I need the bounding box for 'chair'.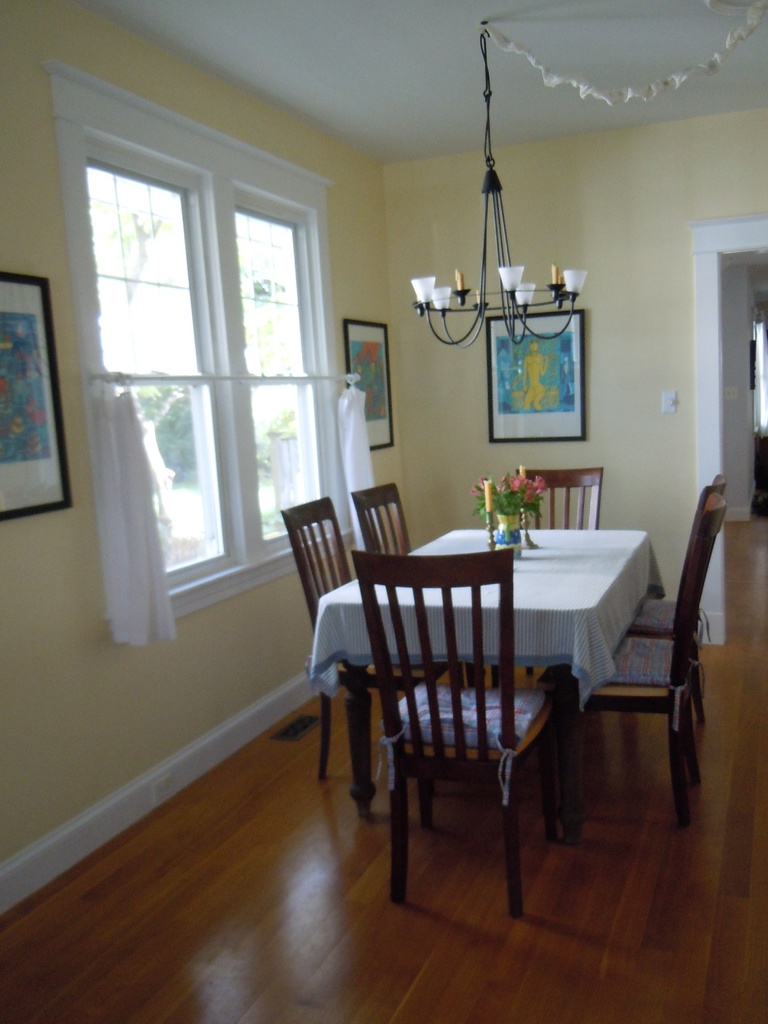
Here it is: BBox(282, 492, 347, 784).
